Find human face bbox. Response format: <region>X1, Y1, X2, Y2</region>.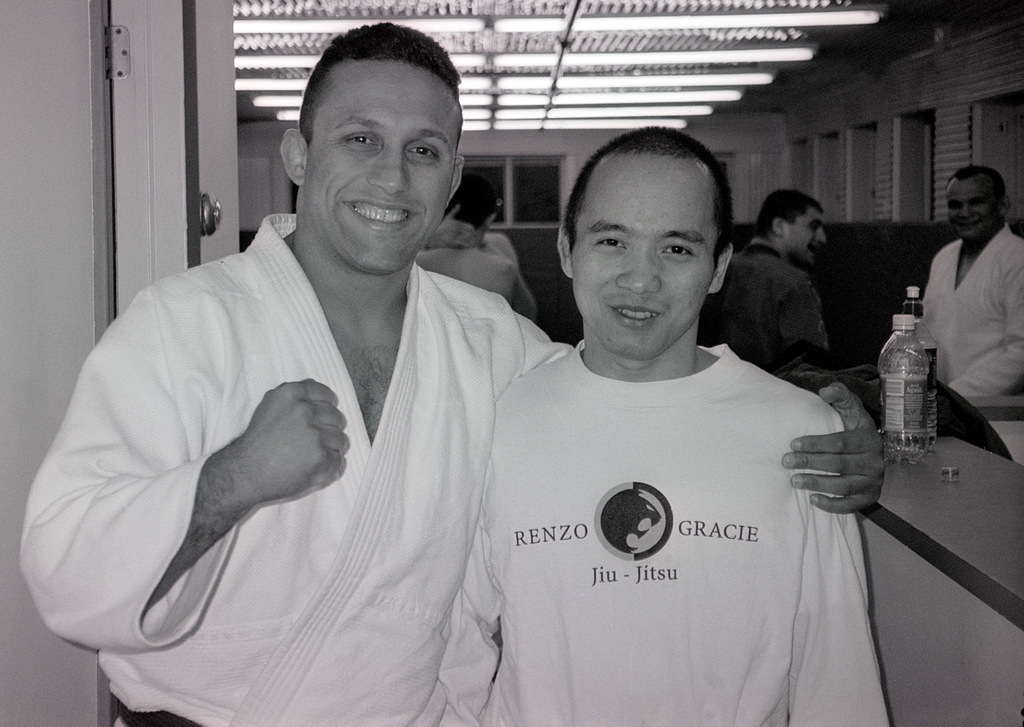
<region>949, 184, 991, 233</region>.
